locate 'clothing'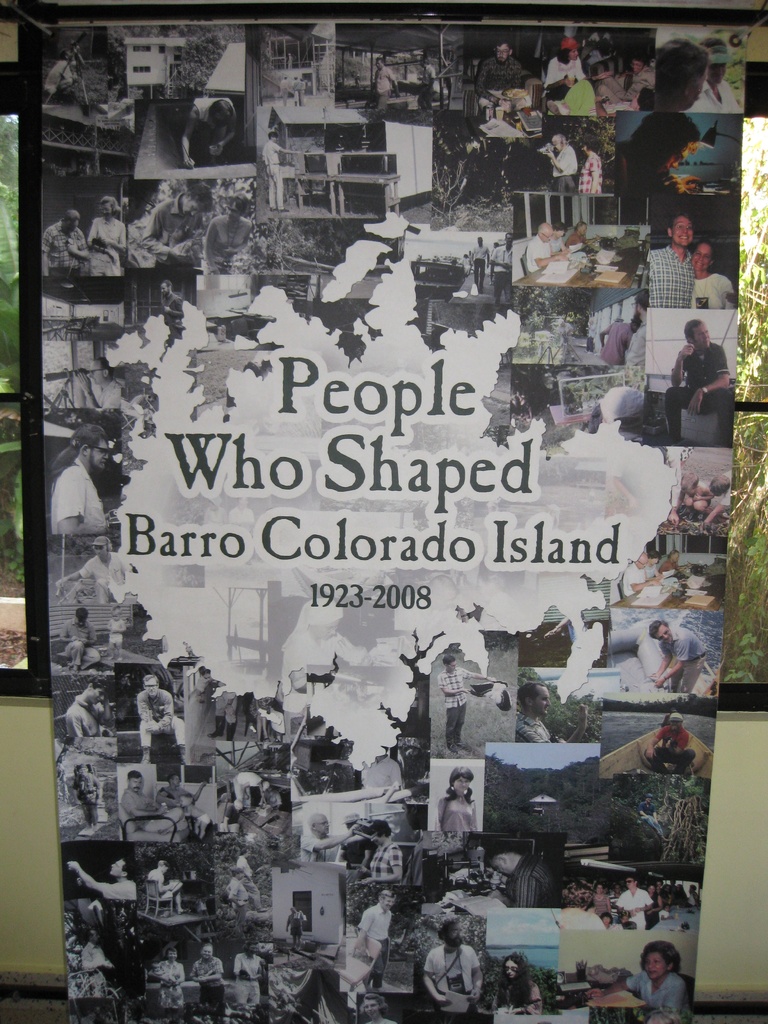
select_region(449, 792, 476, 834)
